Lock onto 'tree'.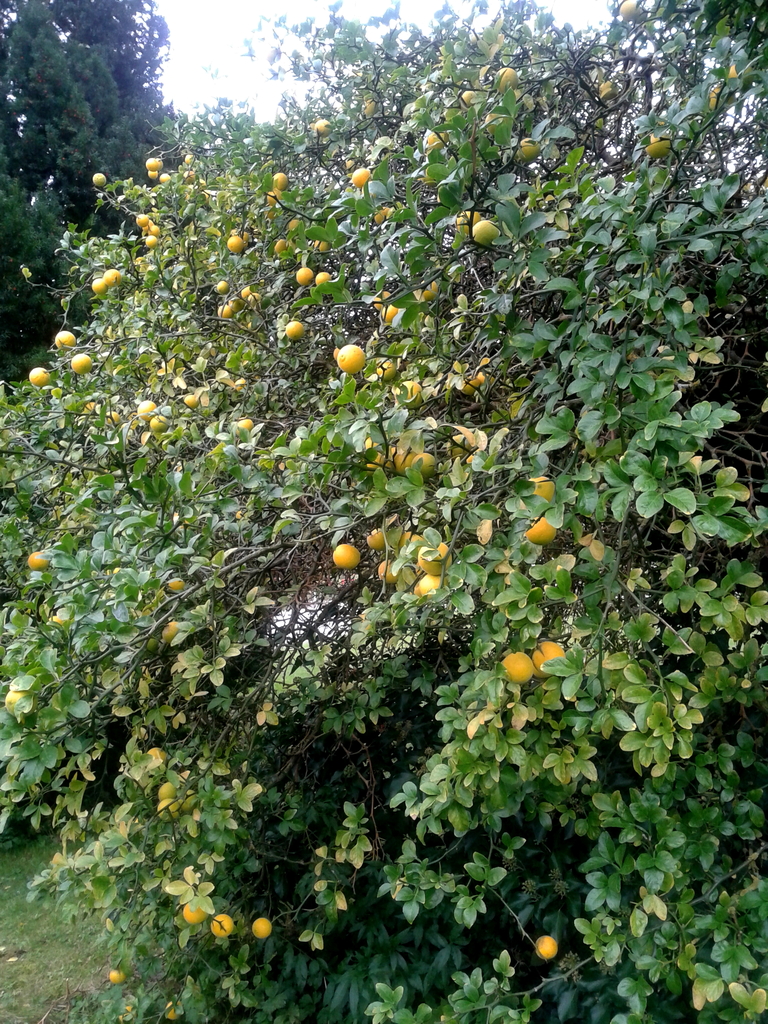
Locked: bbox(0, 0, 767, 1023).
